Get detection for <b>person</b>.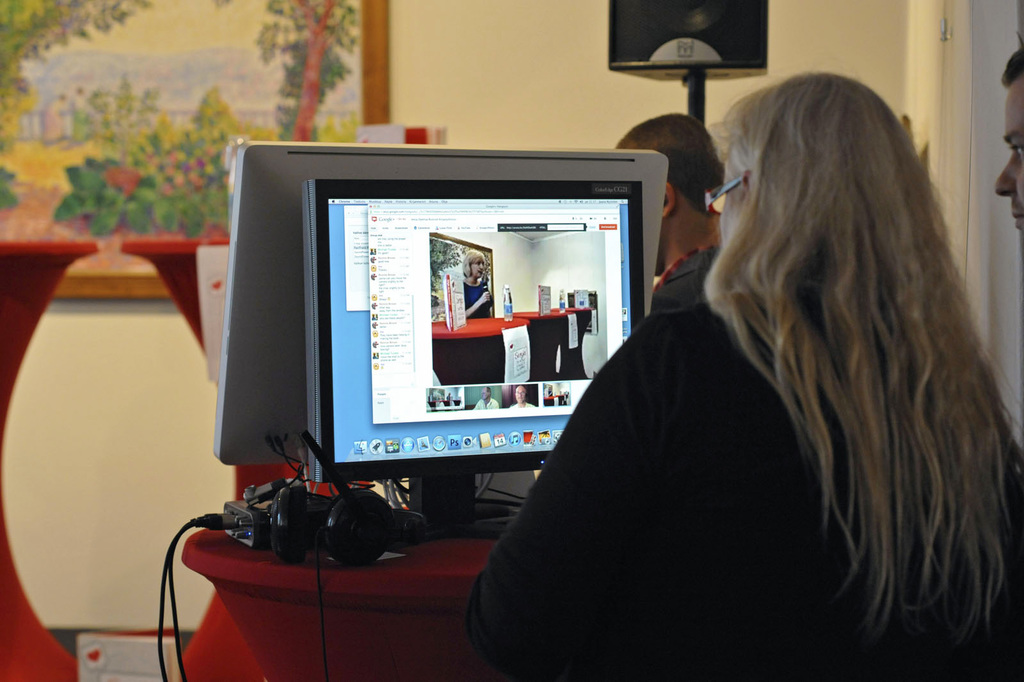
Detection: region(991, 44, 1023, 237).
